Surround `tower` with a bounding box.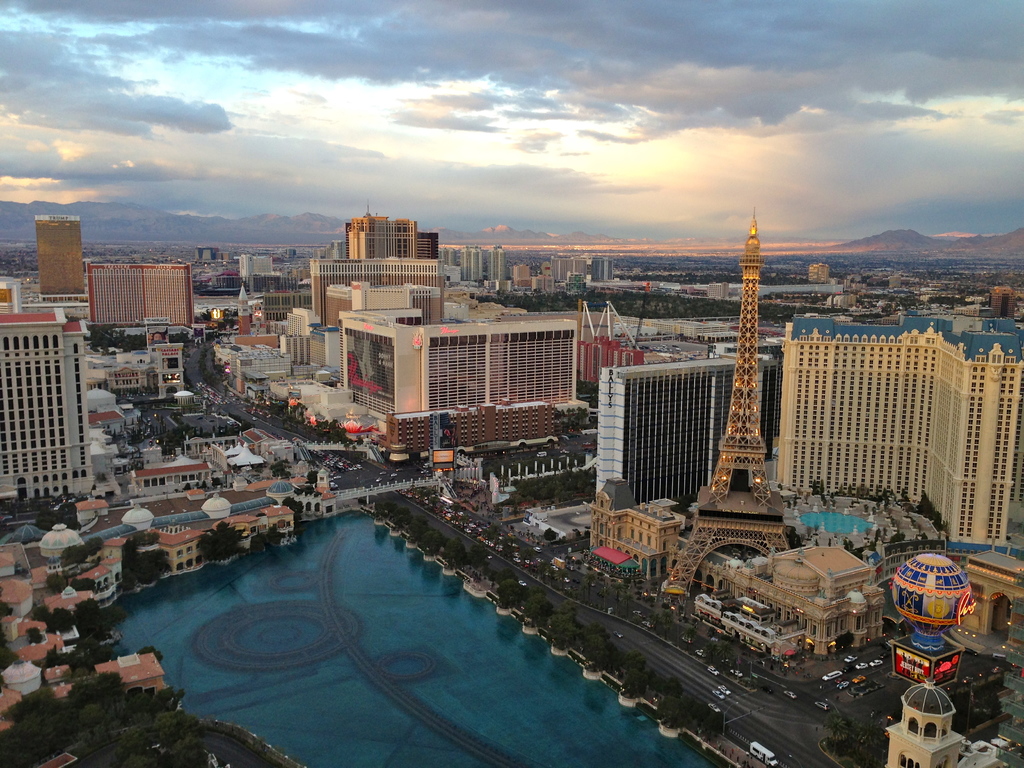
x1=784, y1=330, x2=1023, y2=547.
